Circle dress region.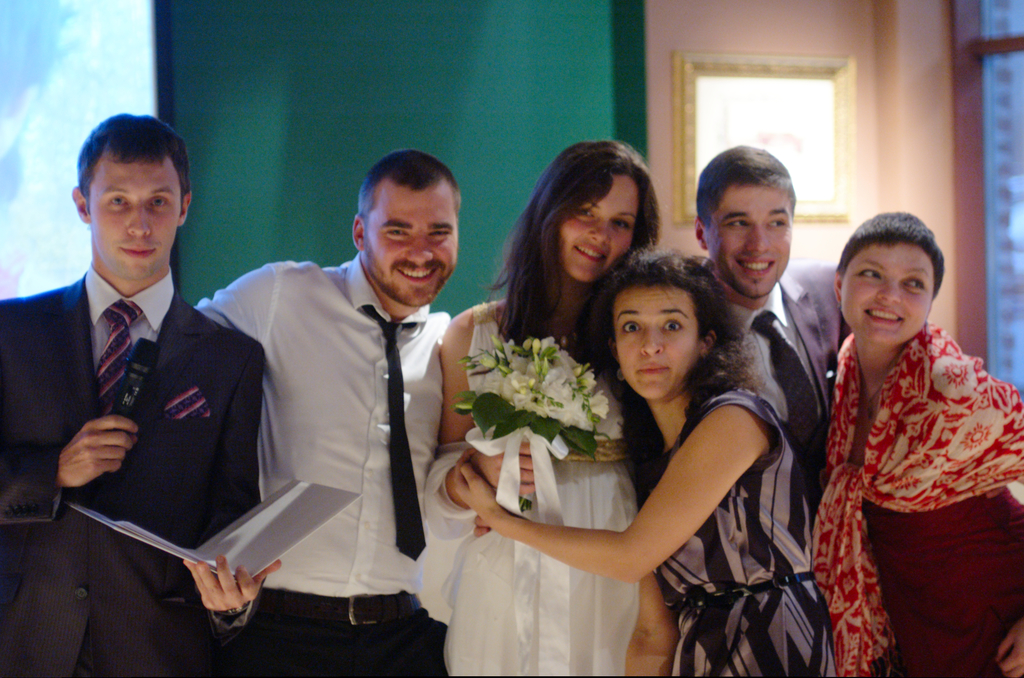
Region: box(655, 392, 838, 677).
